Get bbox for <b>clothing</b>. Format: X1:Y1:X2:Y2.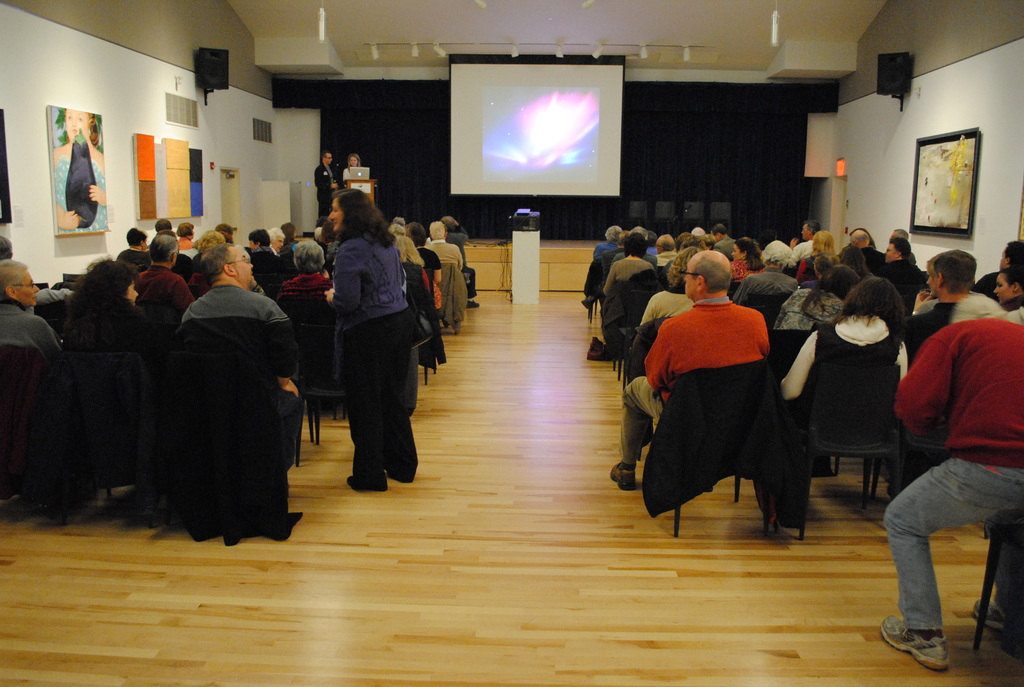
602:249:662:287.
